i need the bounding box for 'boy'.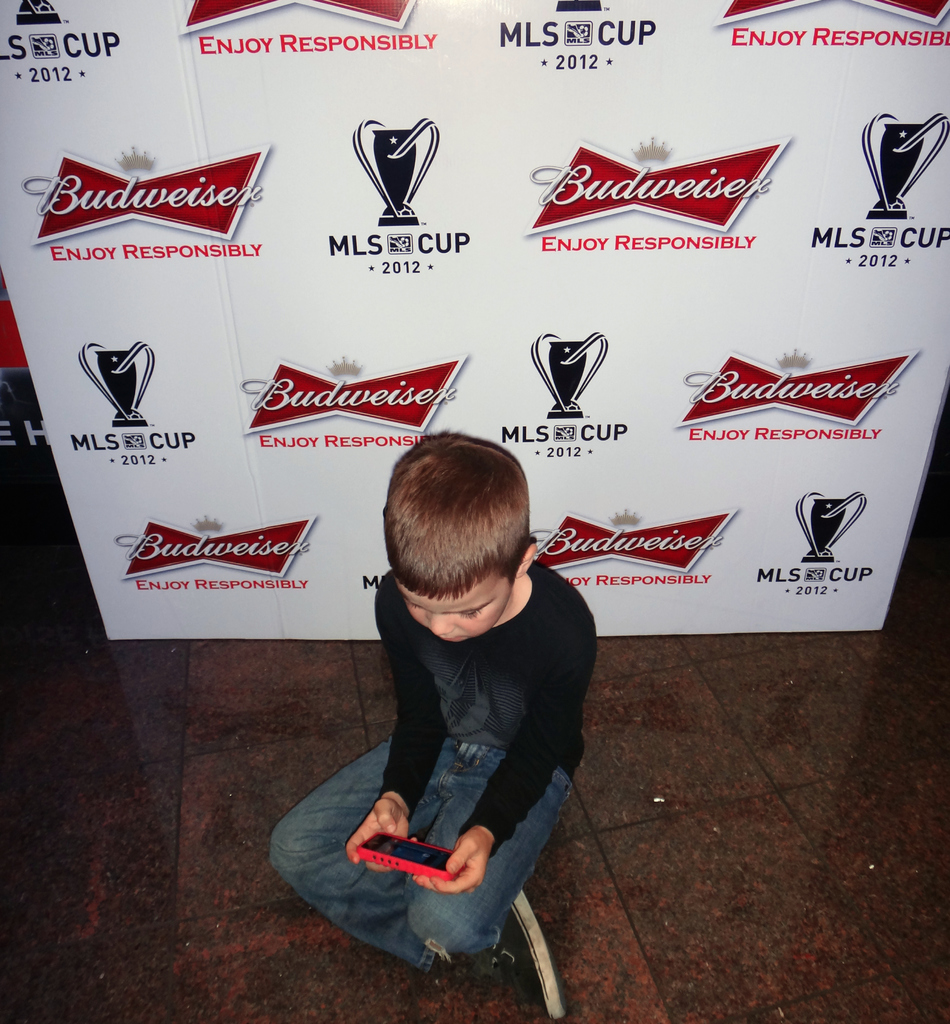
Here it is: [305,403,635,997].
